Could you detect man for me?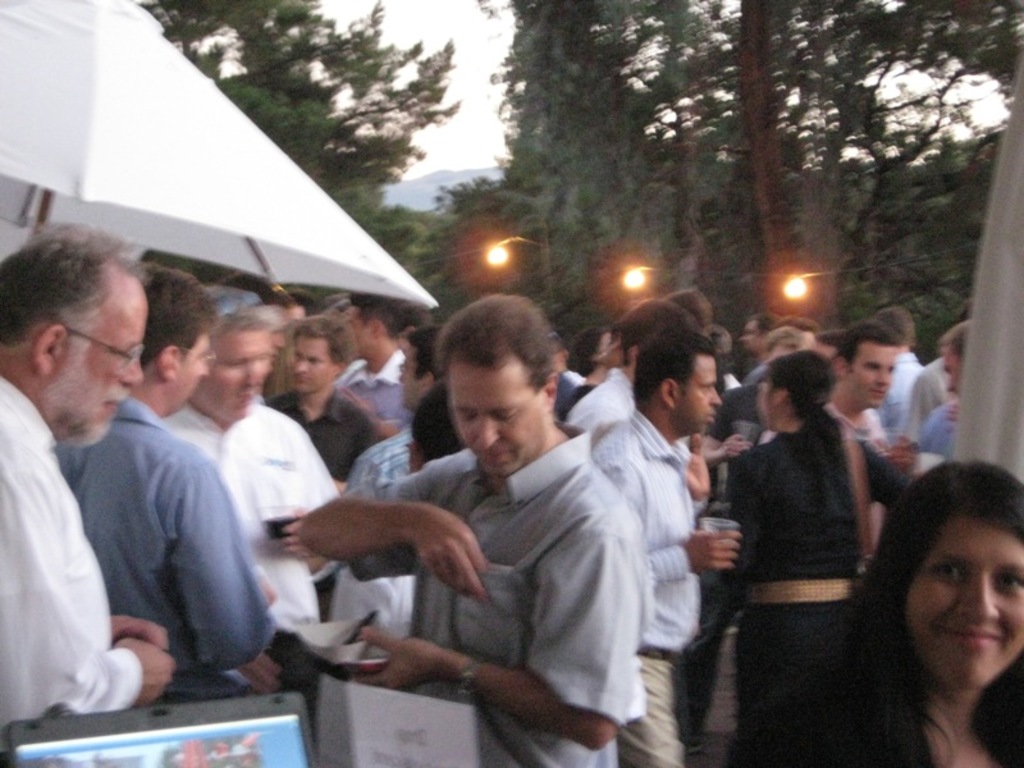
Detection result: detection(869, 301, 941, 445).
